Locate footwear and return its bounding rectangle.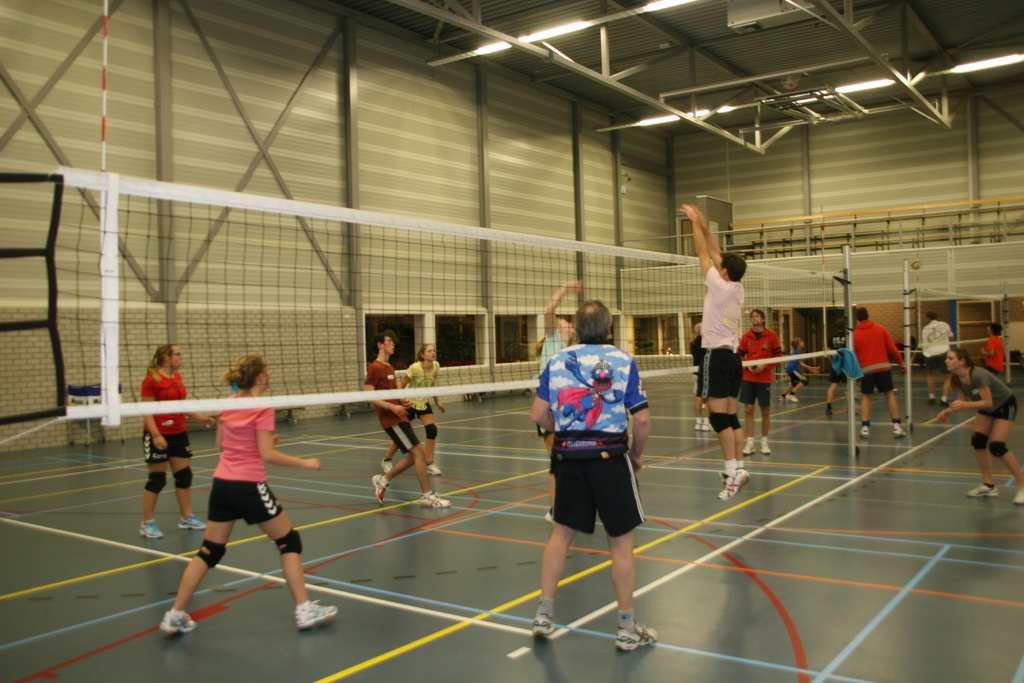
[x1=159, y1=609, x2=200, y2=634].
